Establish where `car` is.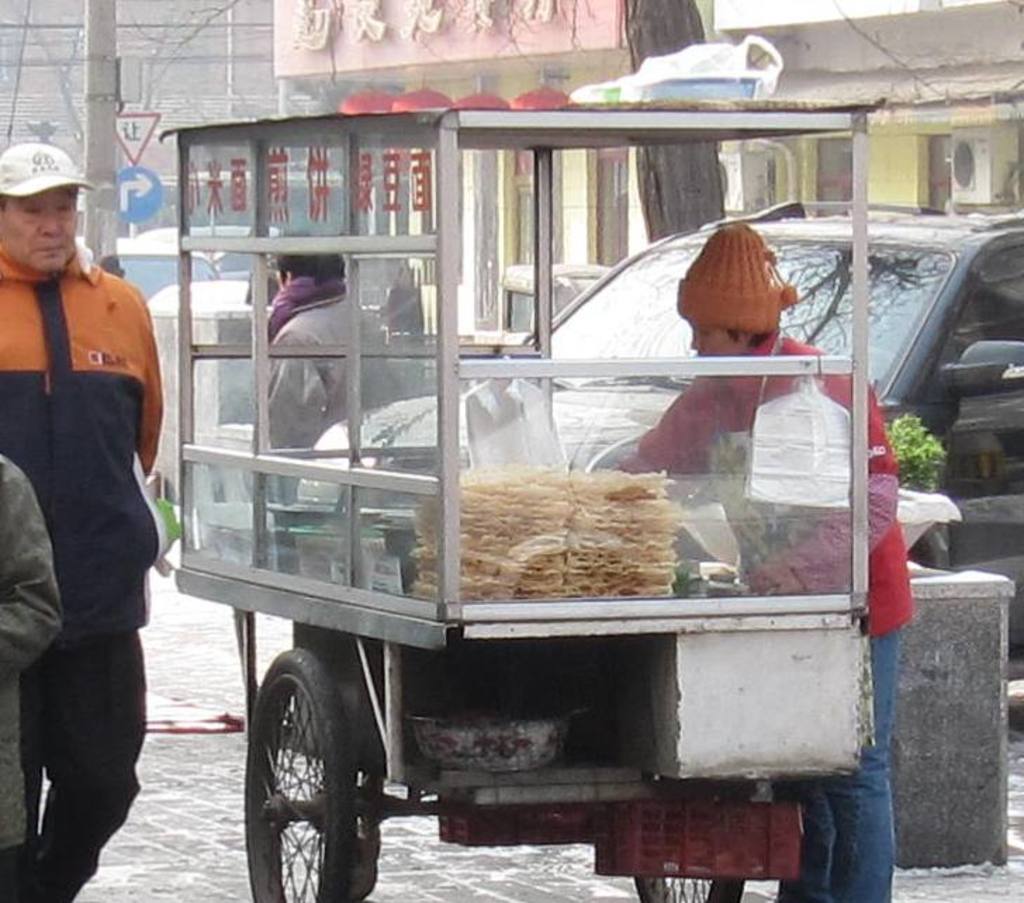
Established at x1=70, y1=239, x2=224, y2=302.
